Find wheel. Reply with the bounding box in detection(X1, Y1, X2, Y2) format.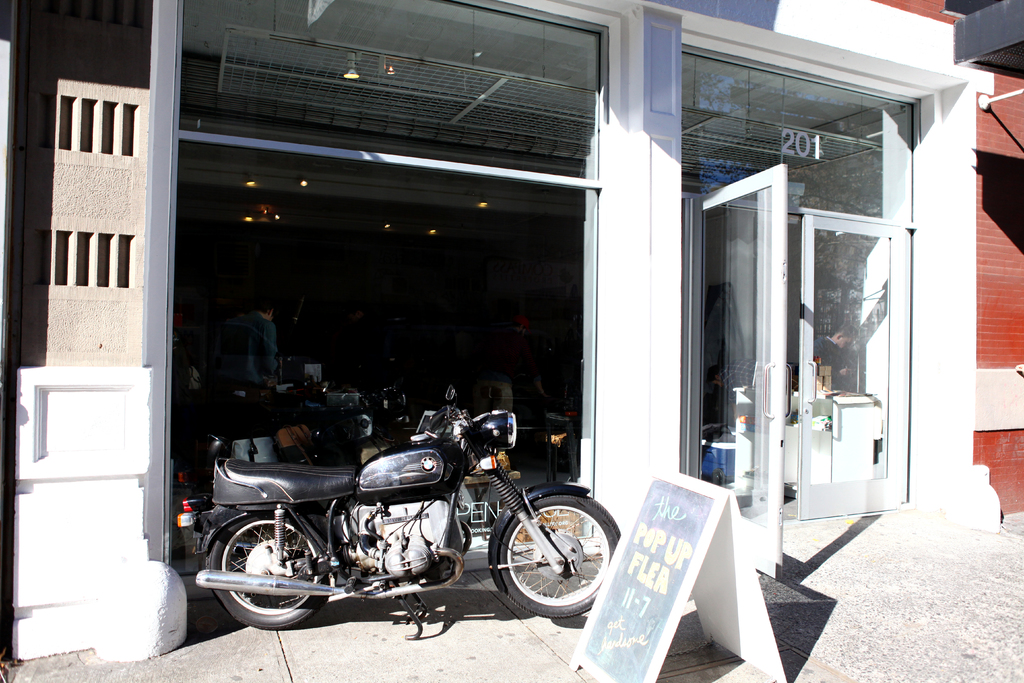
detection(493, 493, 624, 620).
